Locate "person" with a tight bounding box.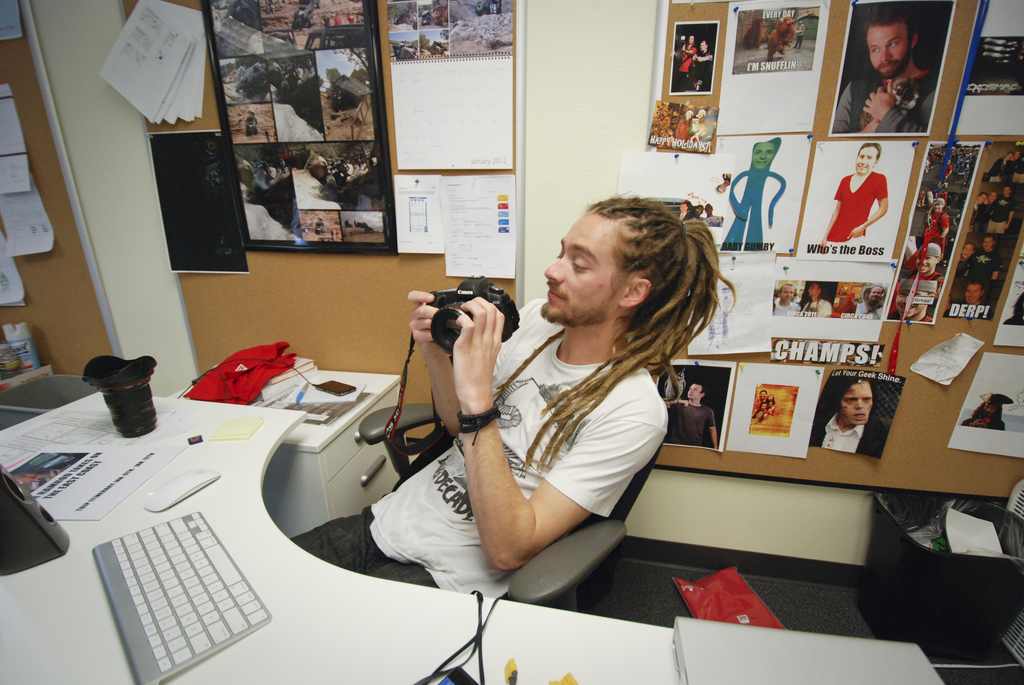
(x1=810, y1=376, x2=880, y2=456).
